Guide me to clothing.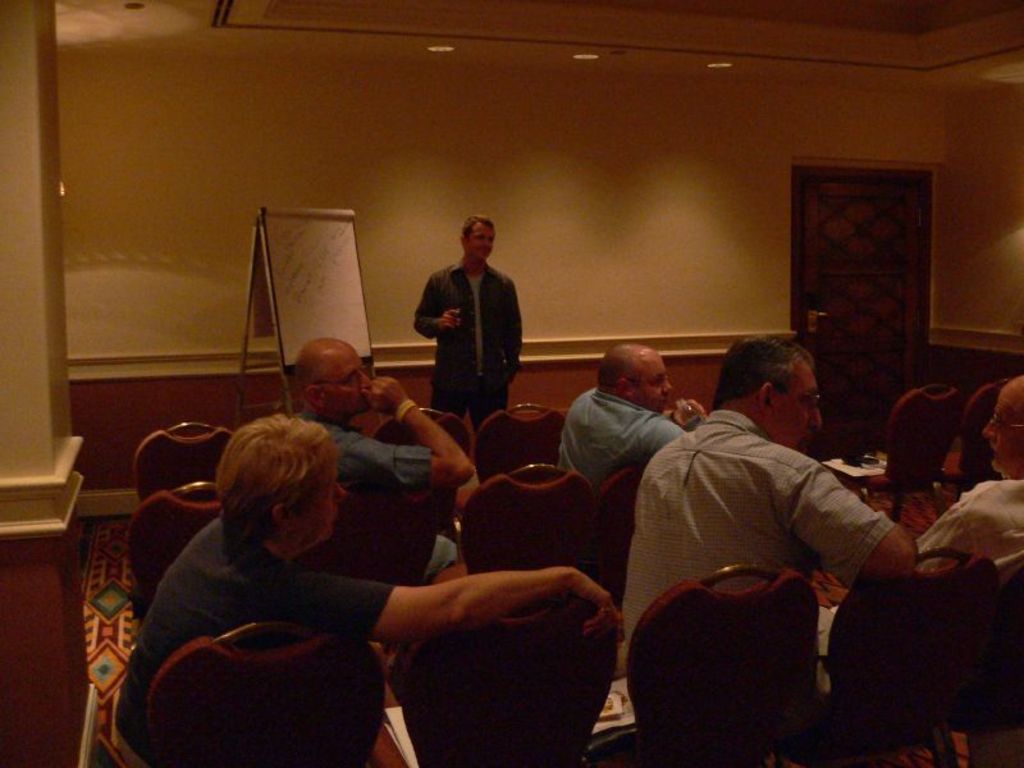
Guidance: (left=115, top=506, right=399, bottom=767).
